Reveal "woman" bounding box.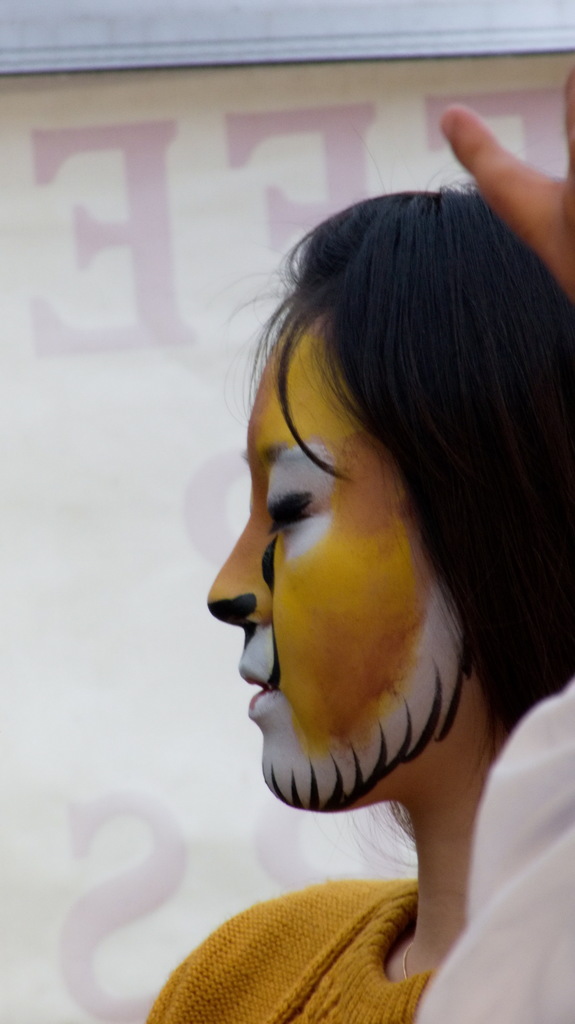
Revealed: [178, 79, 574, 977].
